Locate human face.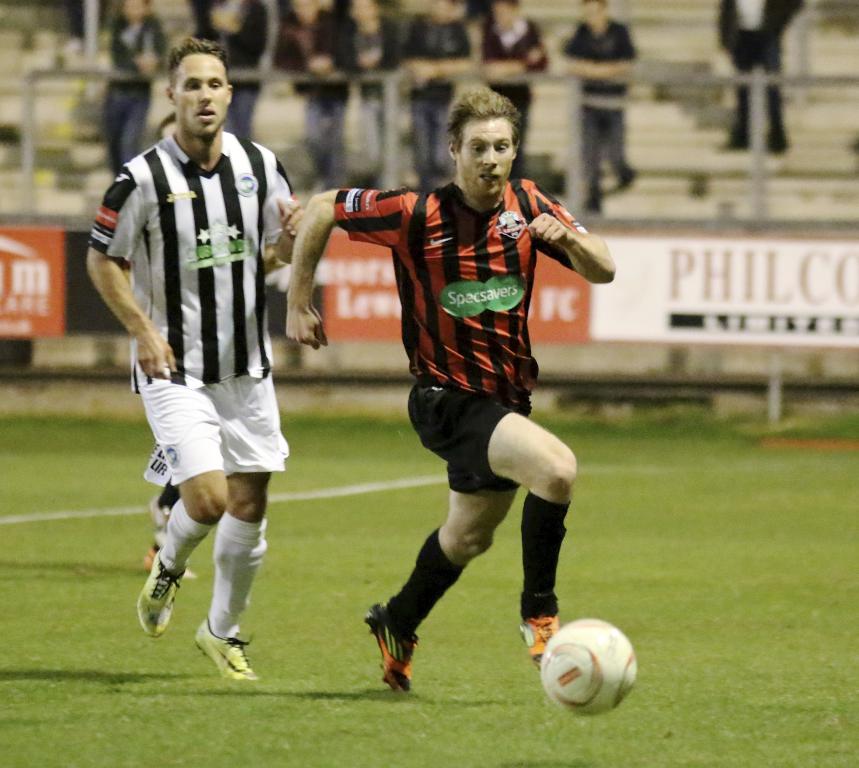
Bounding box: <bbox>463, 121, 514, 196</bbox>.
